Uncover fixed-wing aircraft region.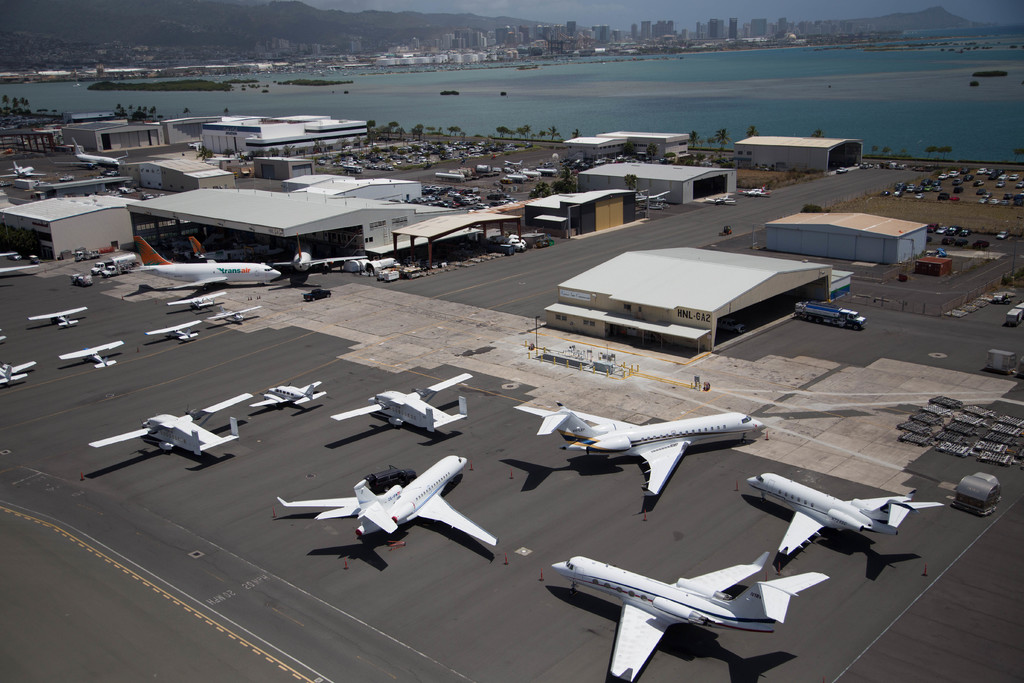
Uncovered: [x1=90, y1=393, x2=255, y2=456].
